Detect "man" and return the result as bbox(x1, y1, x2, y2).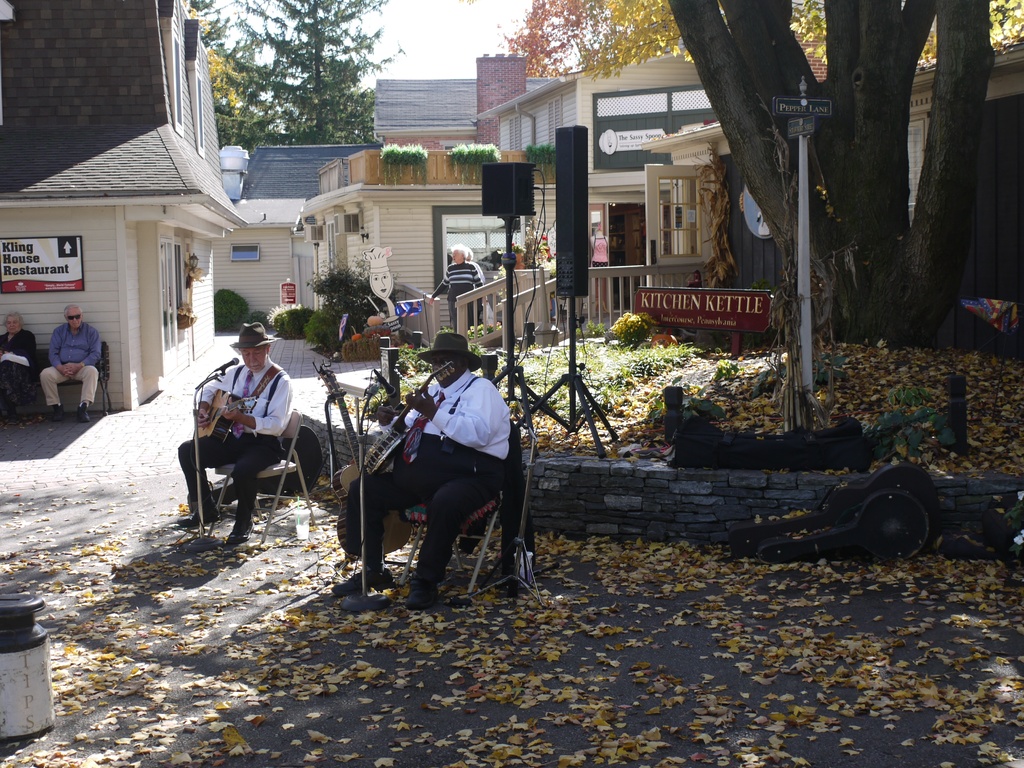
bbox(332, 336, 510, 610).
